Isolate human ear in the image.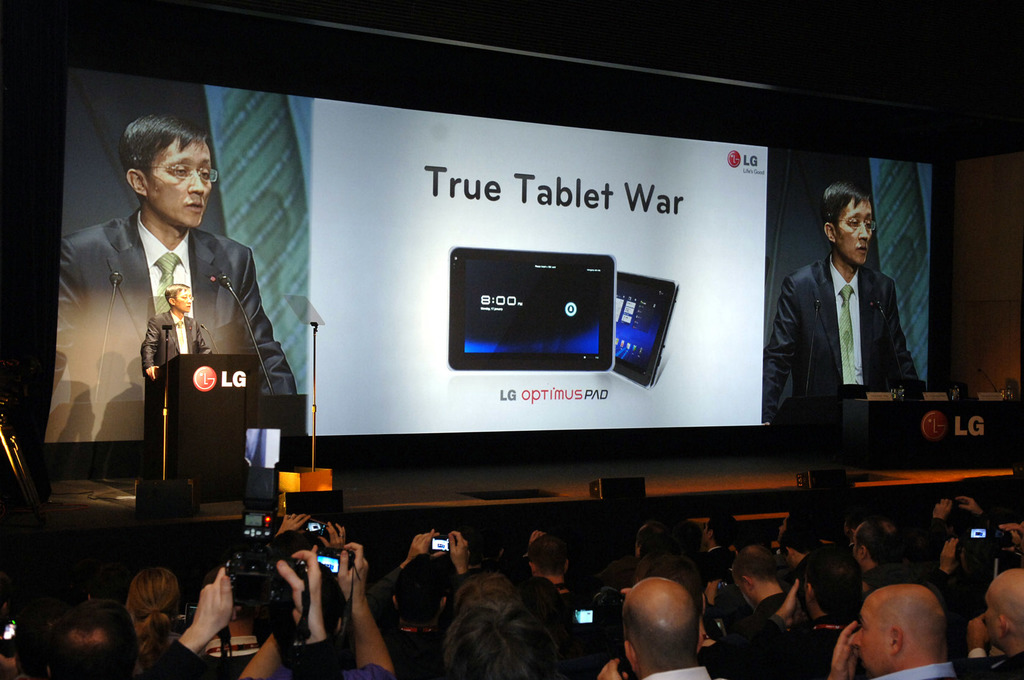
Isolated region: rect(127, 166, 149, 197).
